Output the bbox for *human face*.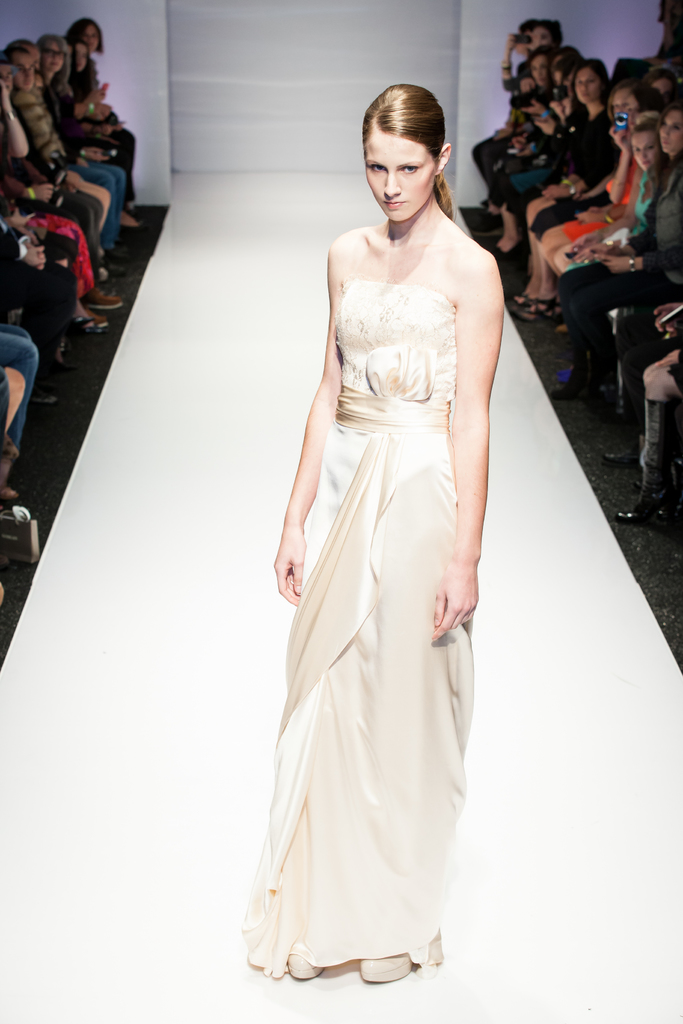
rect(361, 127, 433, 225).
